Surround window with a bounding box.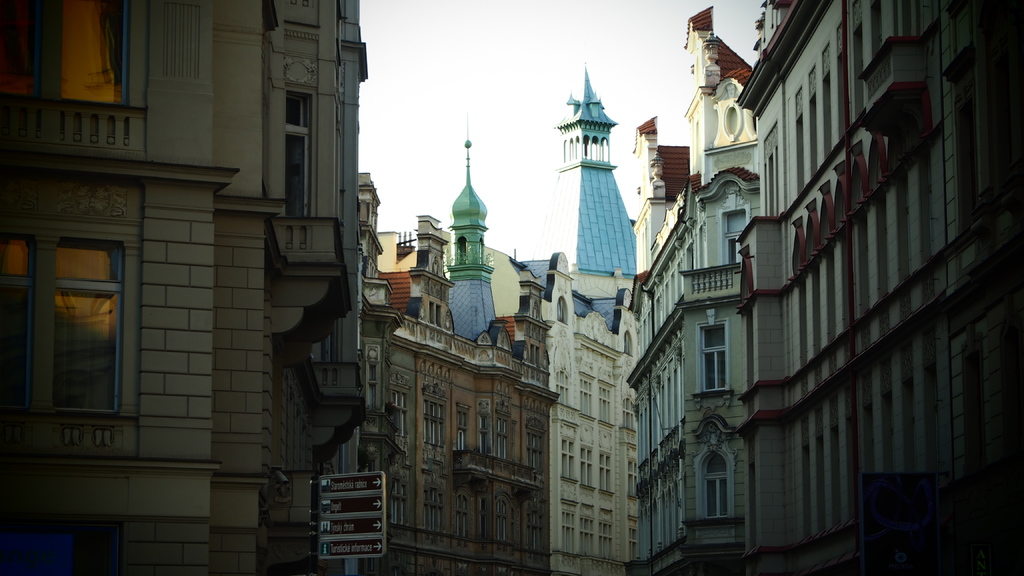
x1=554, y1=367, x2=570, y2=406.
